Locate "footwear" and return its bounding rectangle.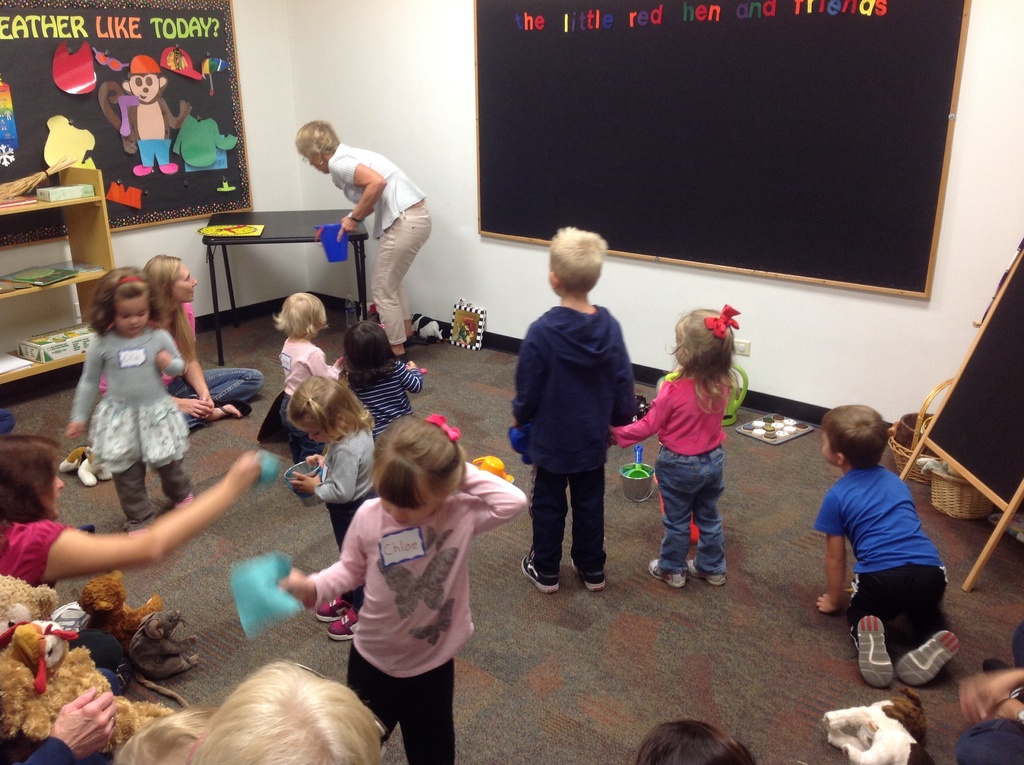
bbox=(518, 554, 559, 593).
